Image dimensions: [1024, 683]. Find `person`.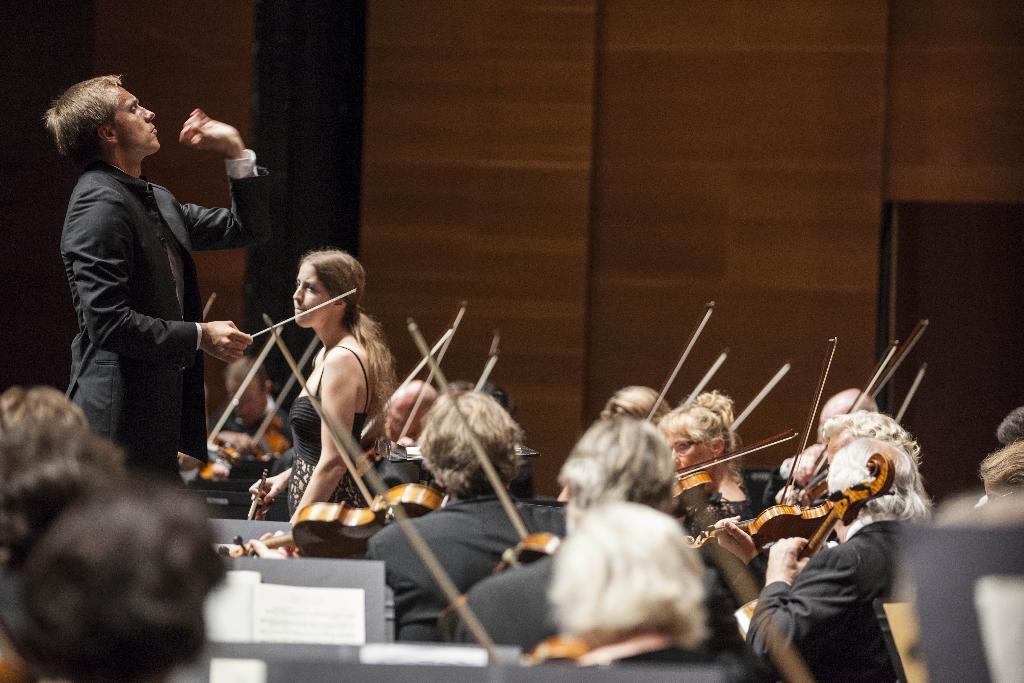
{"x1": 996, "y1": 406, "x2": 1023, "y2": 448}.
